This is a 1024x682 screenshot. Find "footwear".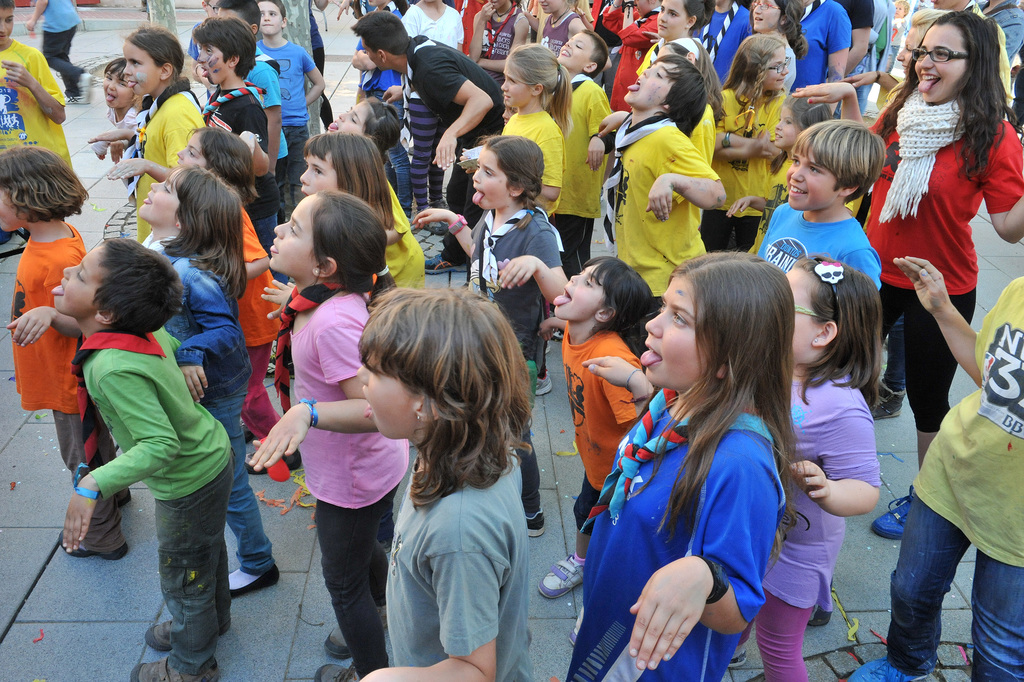
Bounding box: locate(245, 447, 303, 474).
